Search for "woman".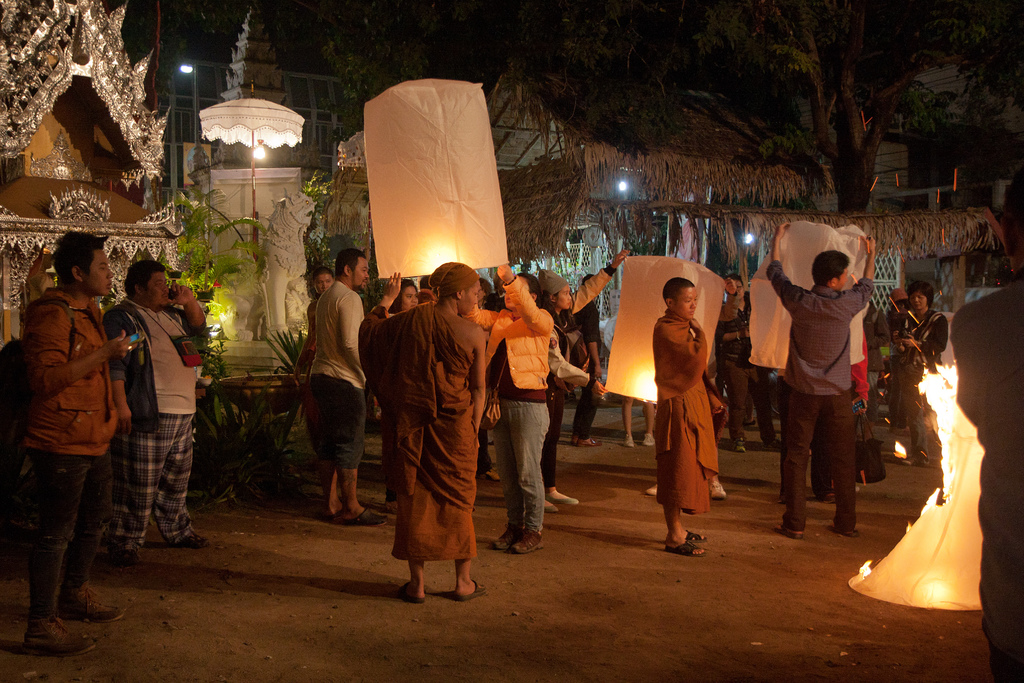
Found at [386, 278, 421, 513].
